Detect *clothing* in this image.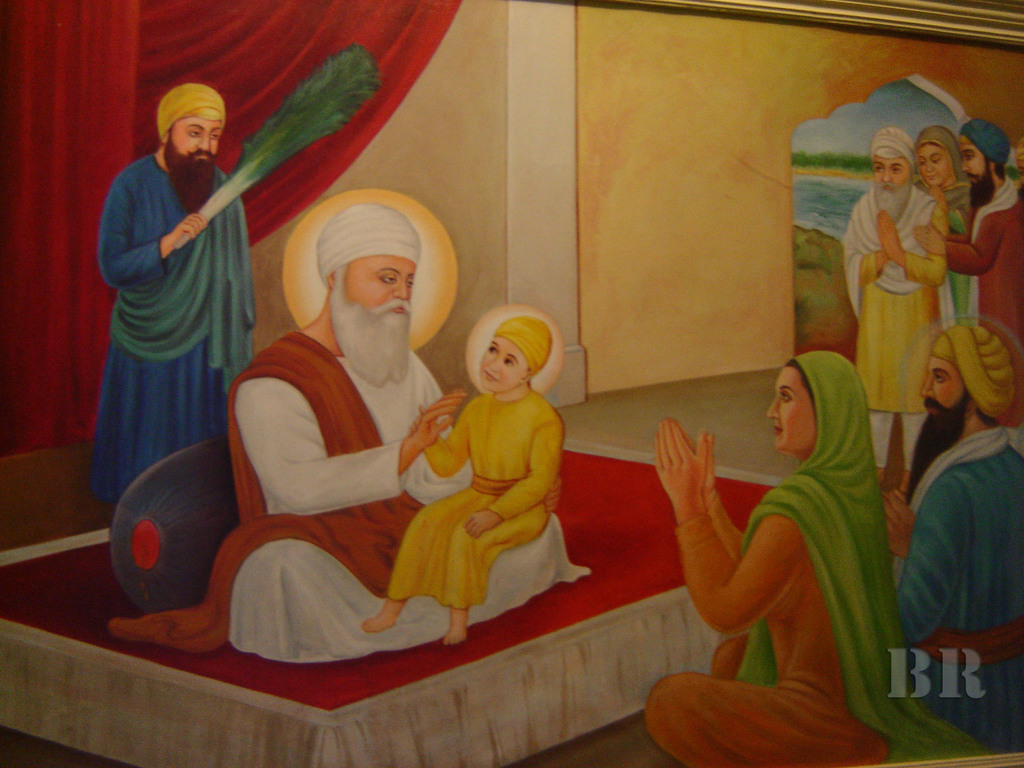
Detection: l=645, t=355, r=1010, b=767.
